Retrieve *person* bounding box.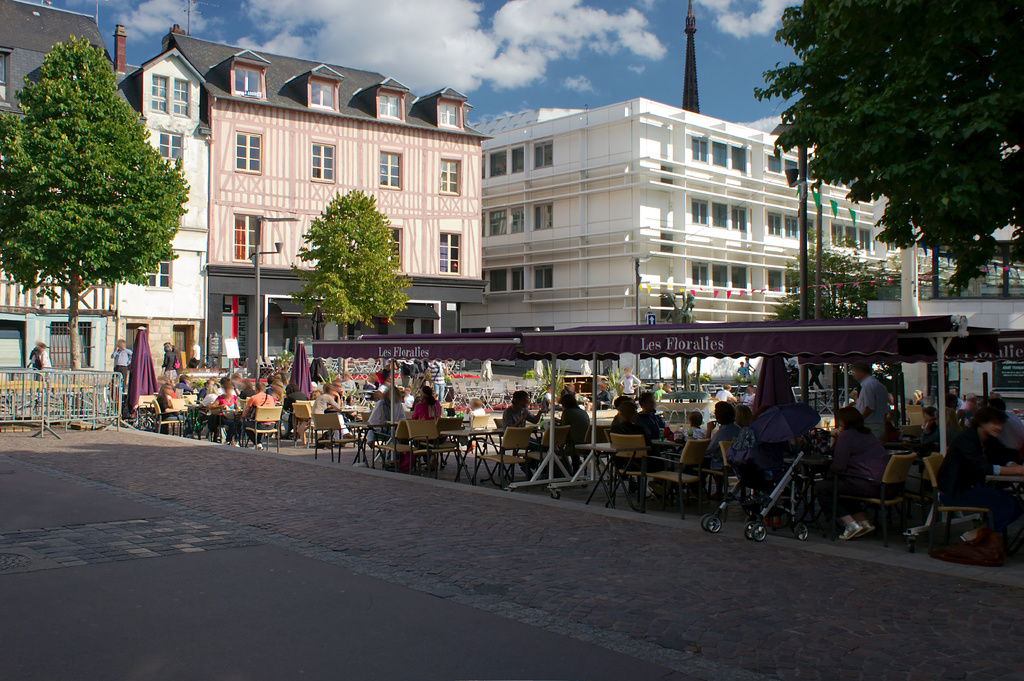
Bounding box: 896 412 940 460.
